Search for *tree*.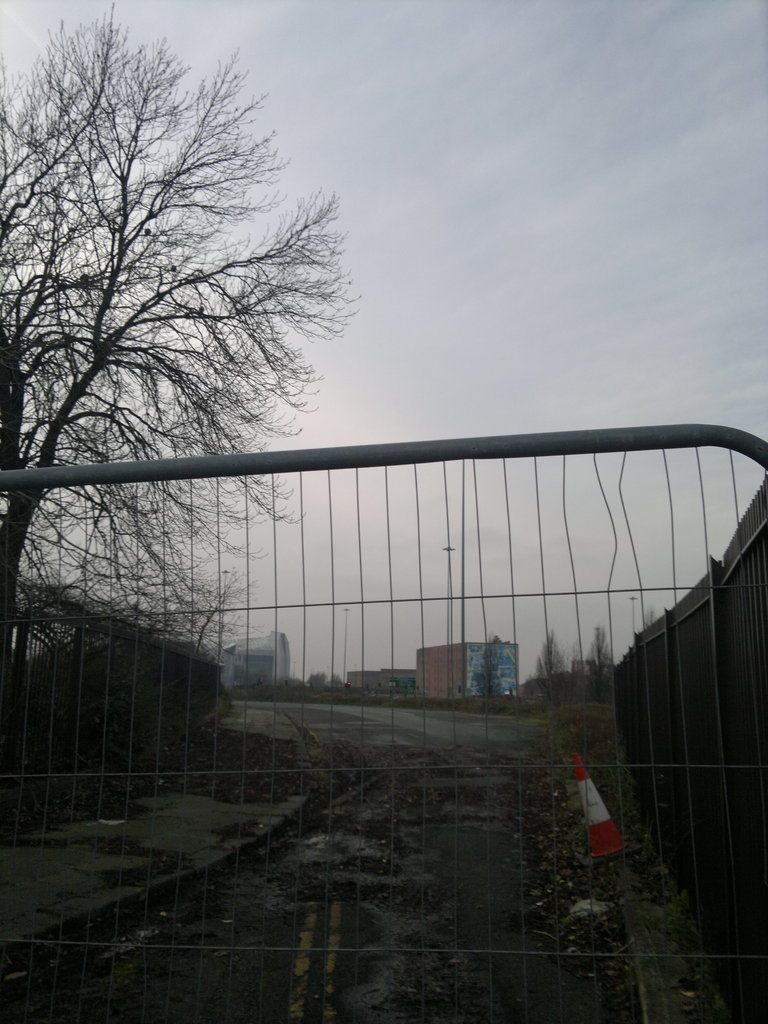
Found at x1=27 y1=0 x2=317 y2=726.
